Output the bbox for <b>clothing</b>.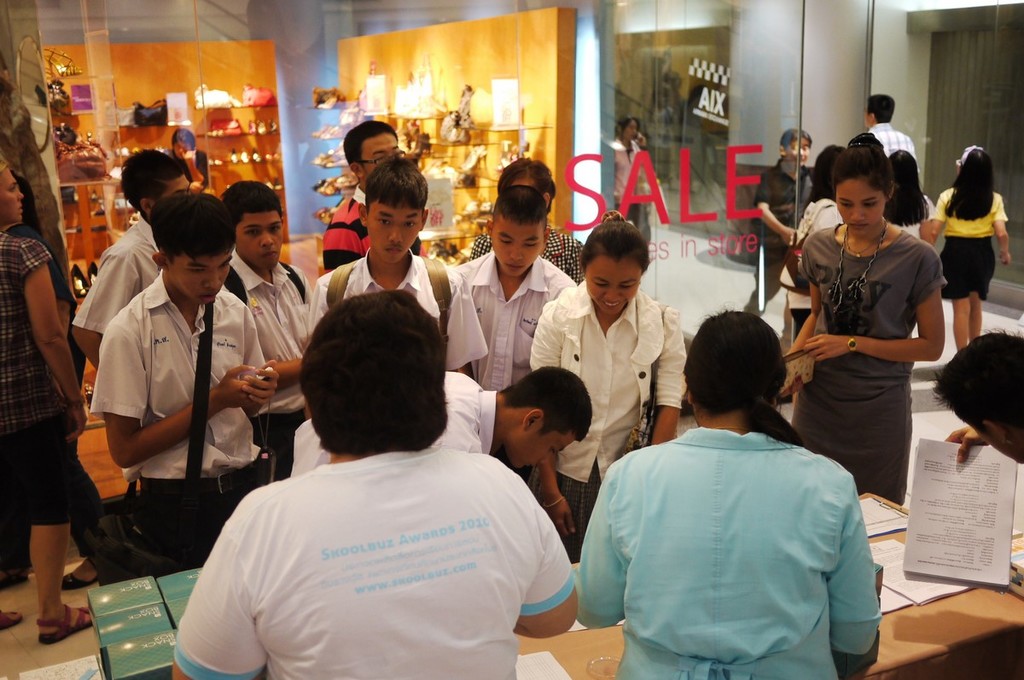
163, 459, 573, 679.
